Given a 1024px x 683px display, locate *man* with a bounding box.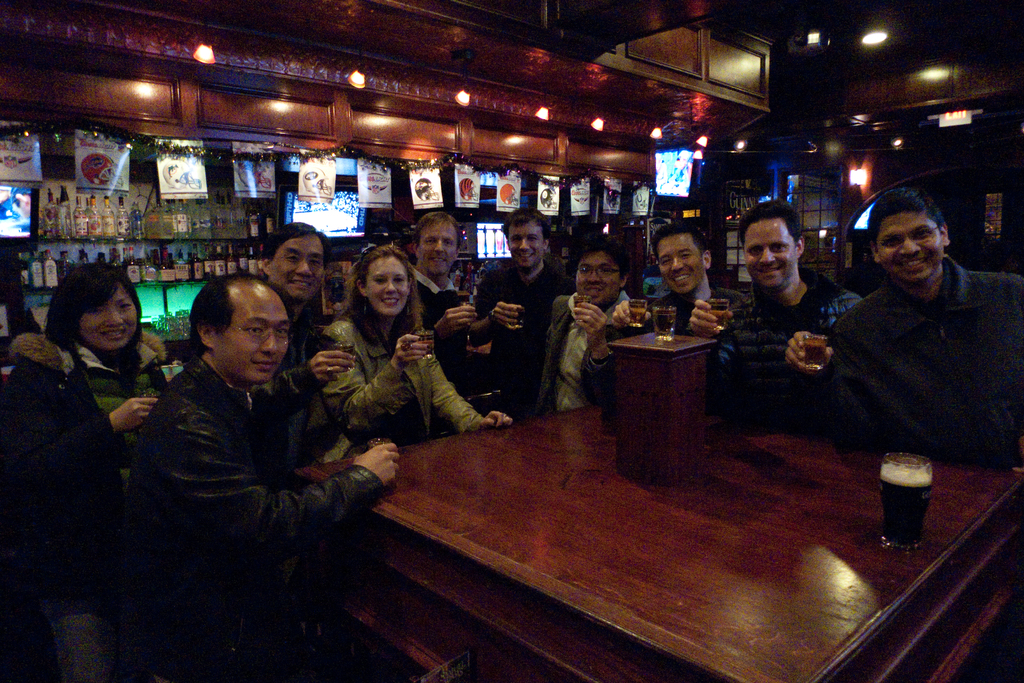
Located: region(612, 235, 742, 334).
